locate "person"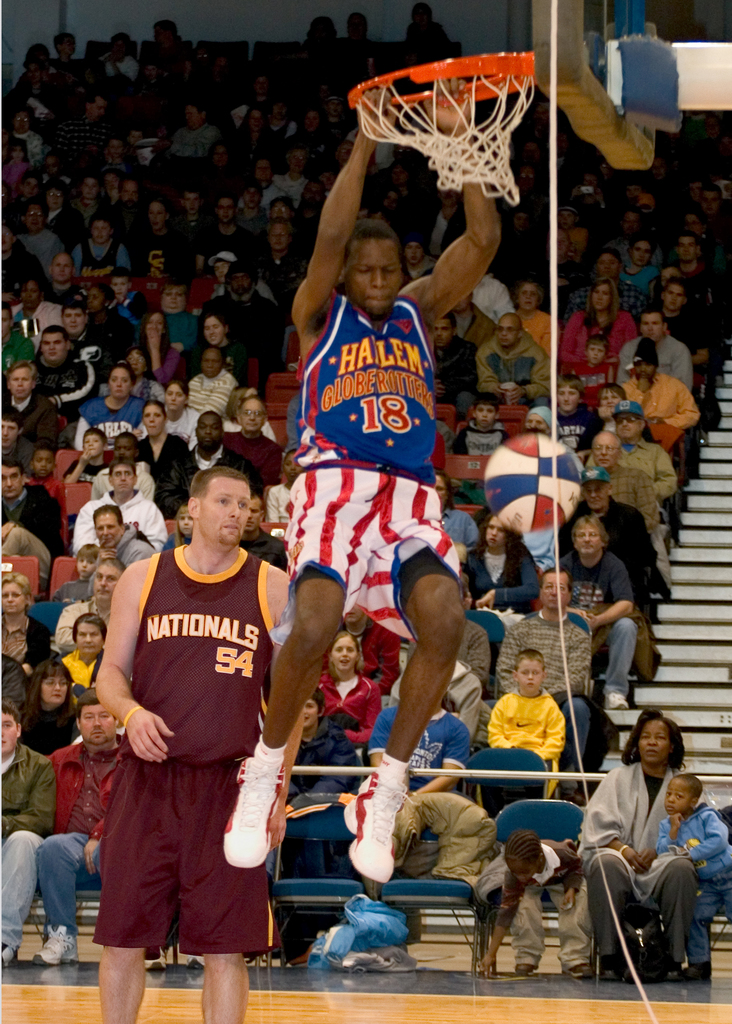
bbox(13, 39, 60, 106)
